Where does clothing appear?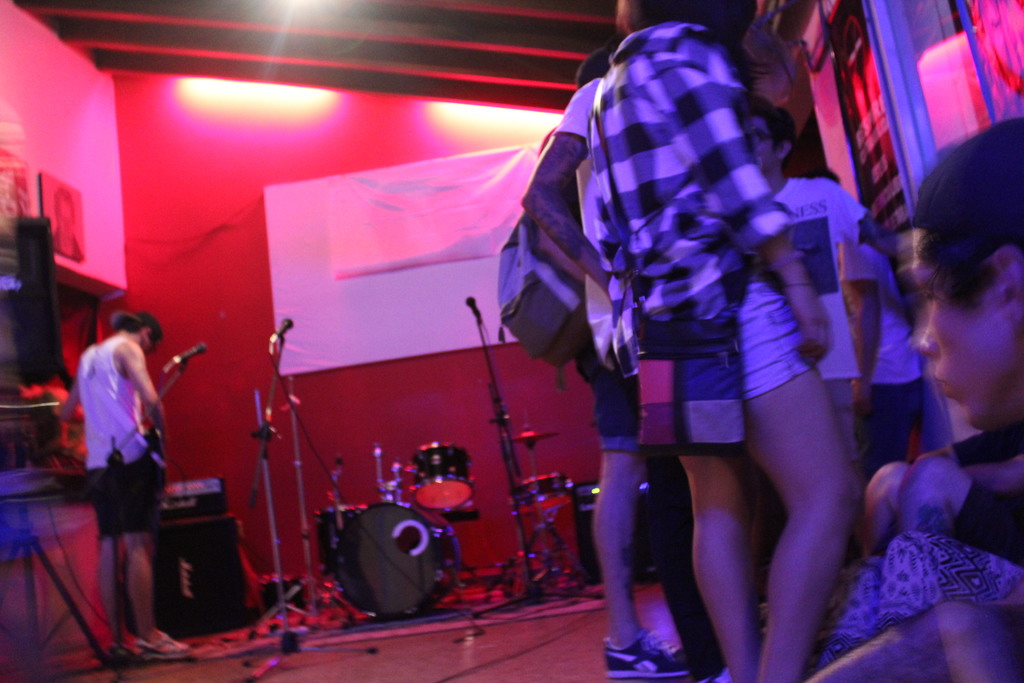
Appears at pyautogui.locateOnScreen(943, 427, 1023, 555).
